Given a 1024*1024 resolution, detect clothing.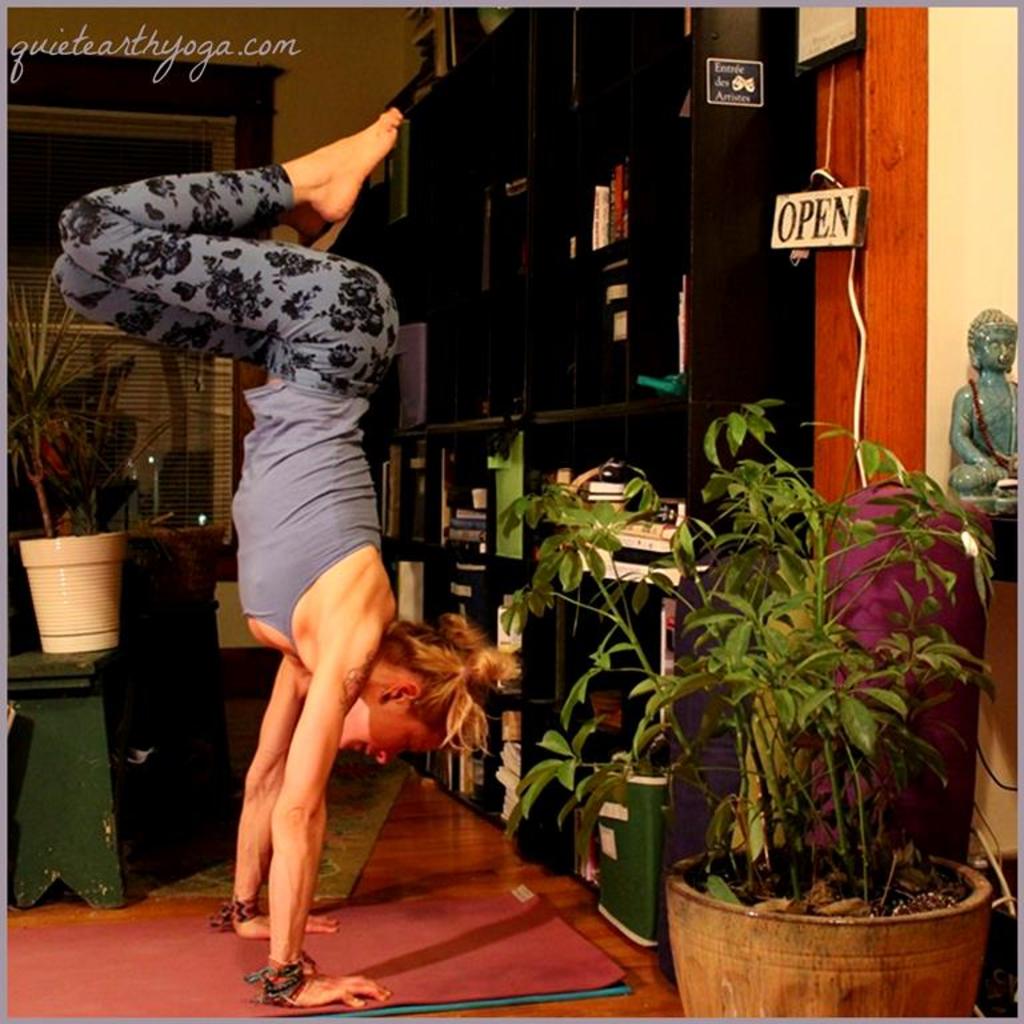
{"x1": 49, "y1": 159, "x2": 404, "y2": 656}.
